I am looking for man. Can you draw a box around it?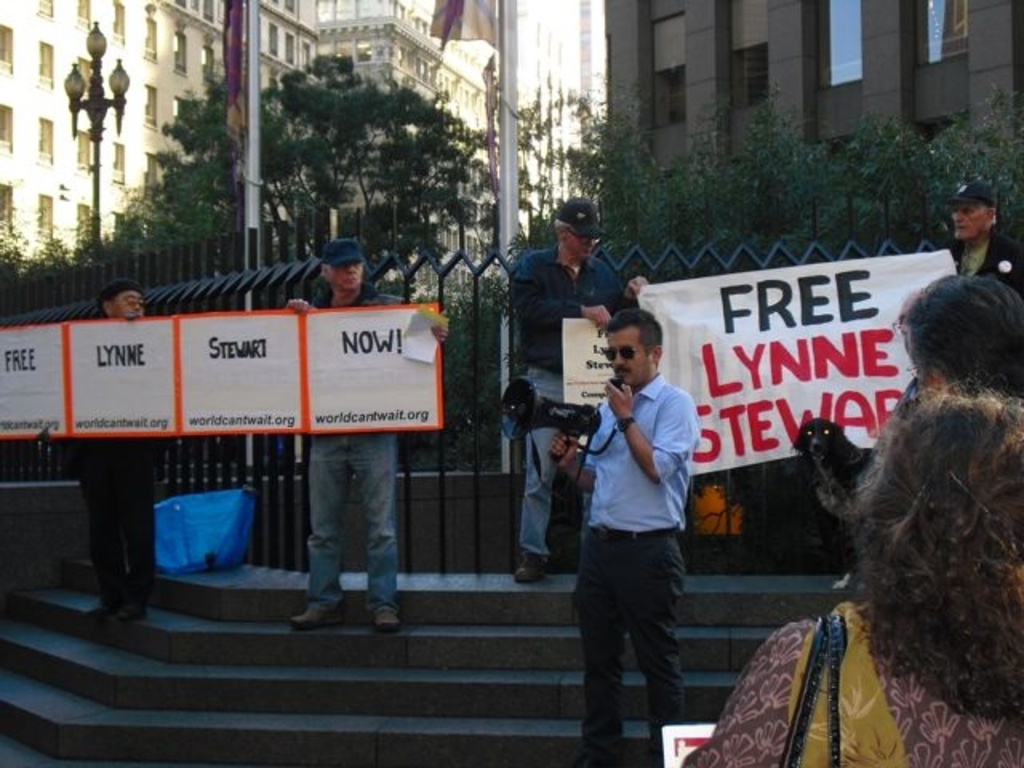
Sure, the bounding box is bbox=[509, 197, 646, 590].
